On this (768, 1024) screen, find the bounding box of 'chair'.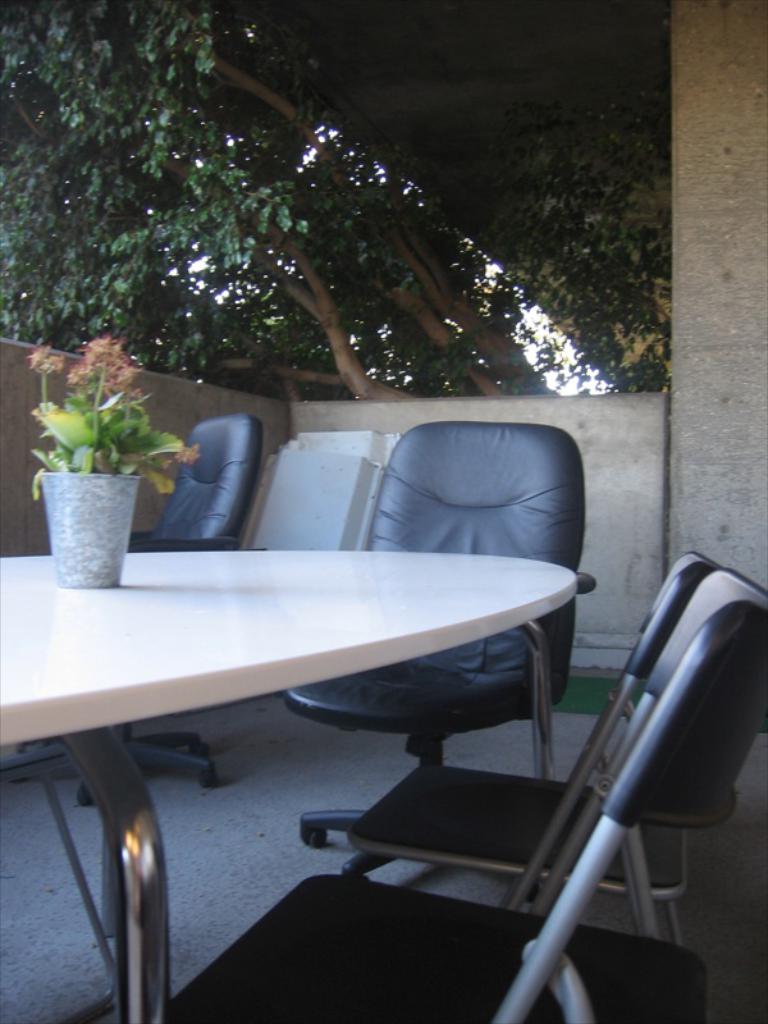
Bounding box: BBox(346, 543, 759, 957).
